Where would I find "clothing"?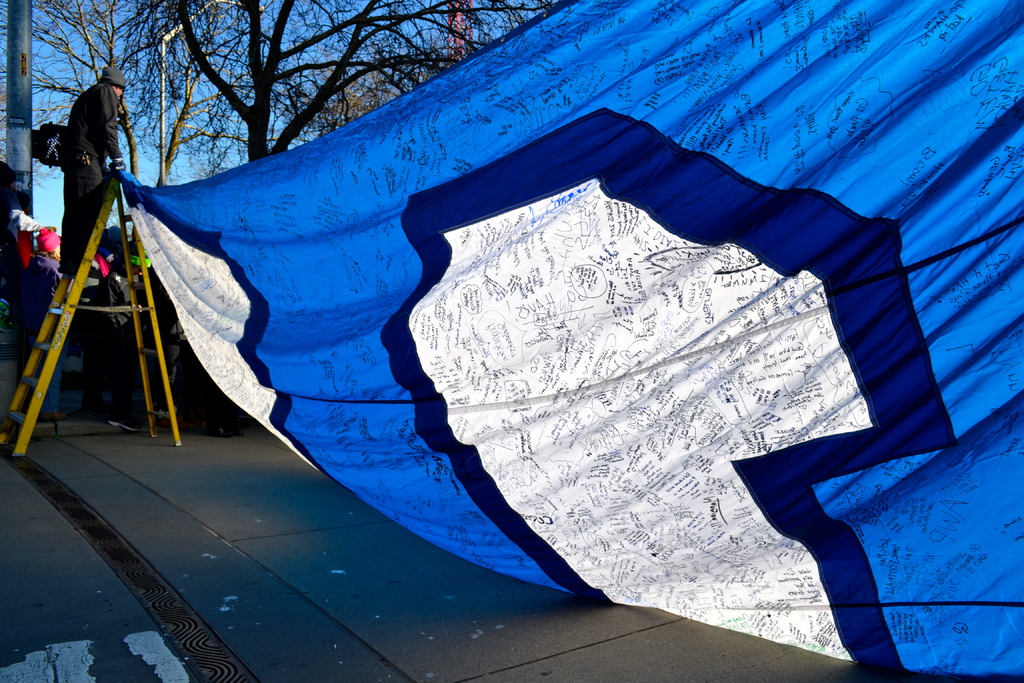
At pyautogui.locateOnScreen(35, 56, 129, 244).
